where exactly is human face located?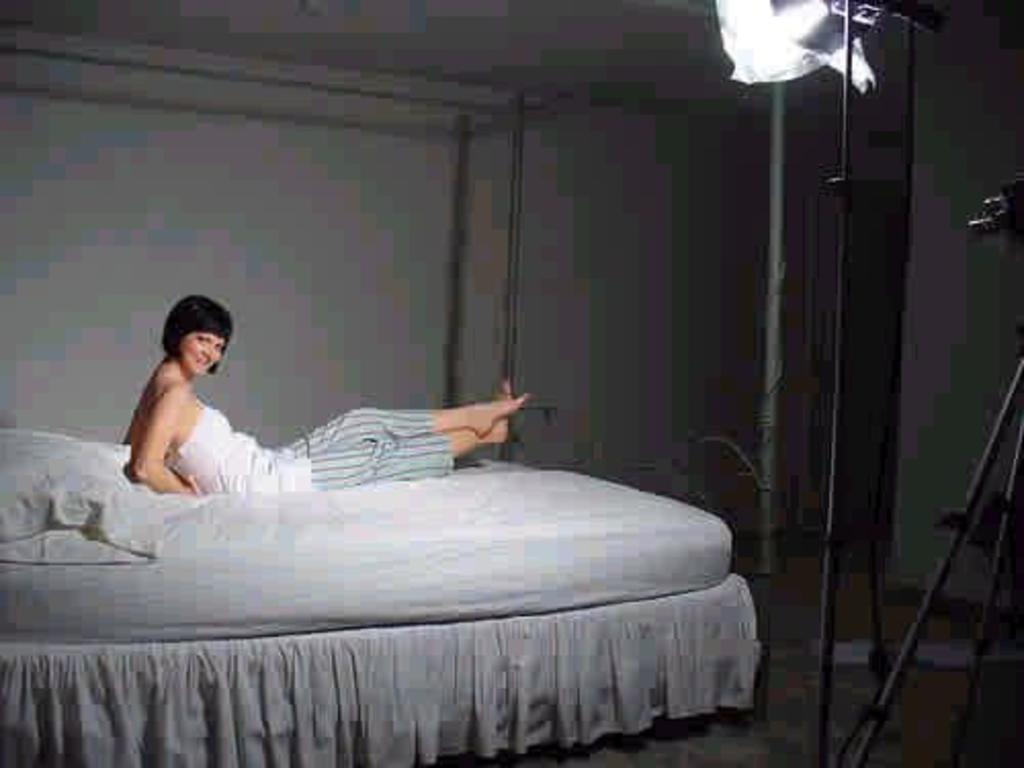
Its bounding box is 182:334:223:373.
